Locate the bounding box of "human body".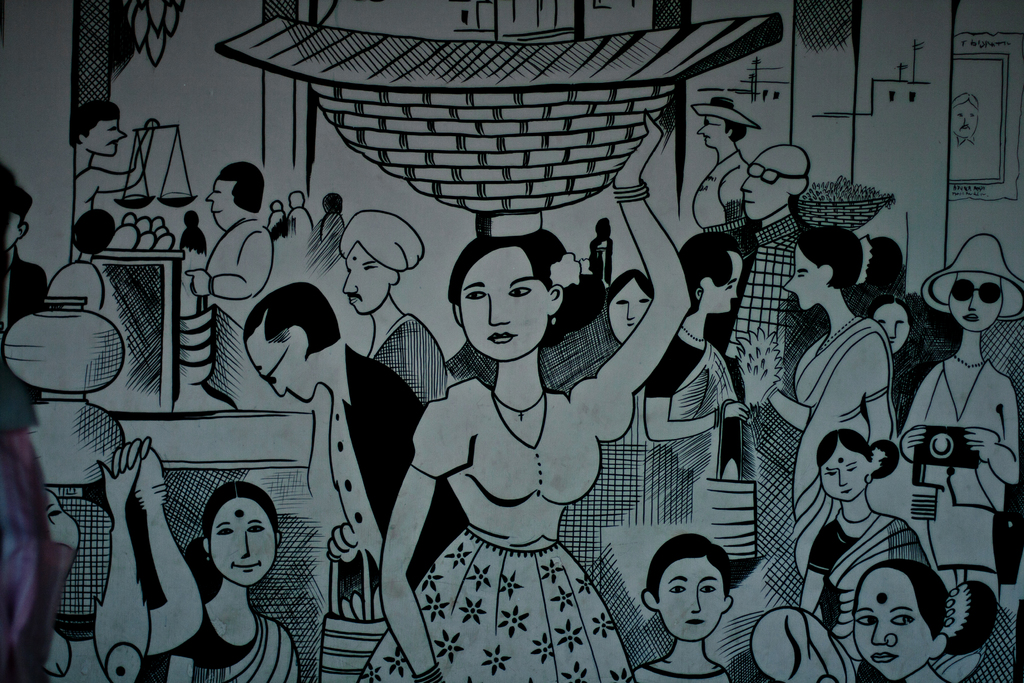
Bounding box: bbox=(739, 139, 808, 407).
